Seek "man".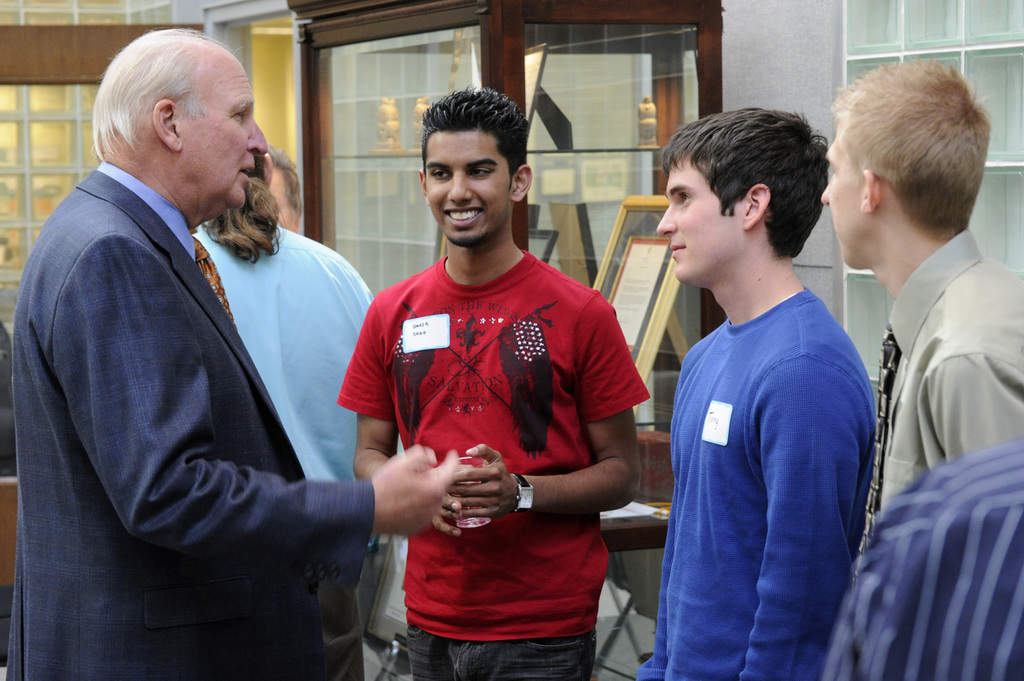
rect(338, 82, 653, 680).
